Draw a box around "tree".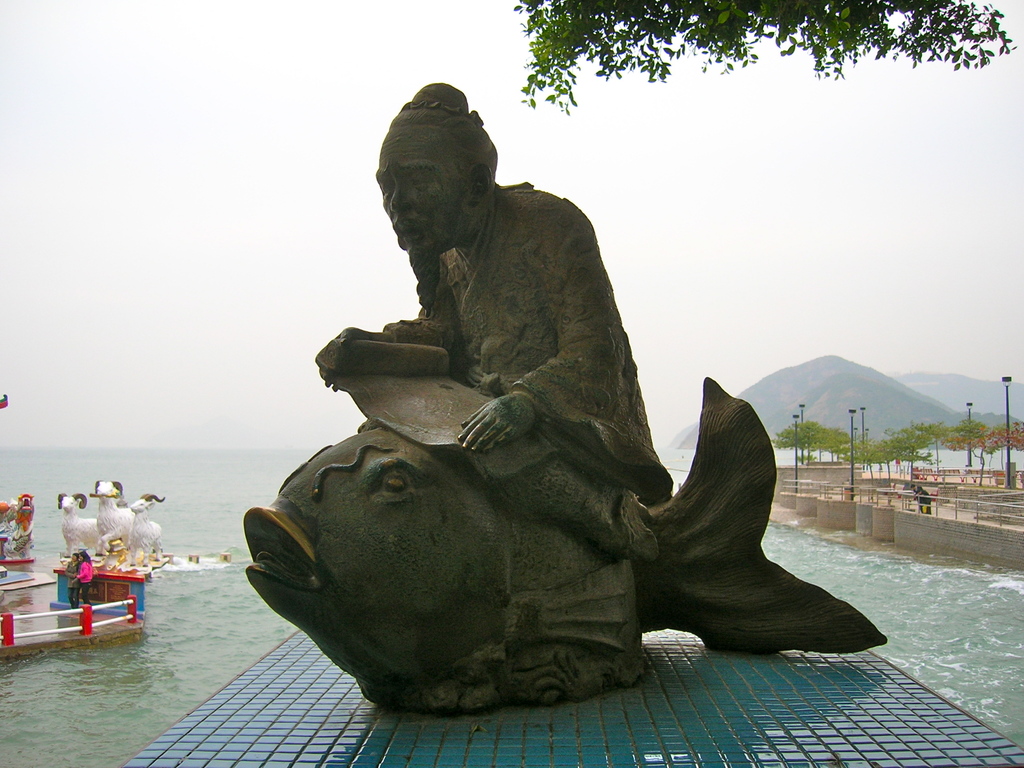
bbox=(513, 0, 1016, 117).
